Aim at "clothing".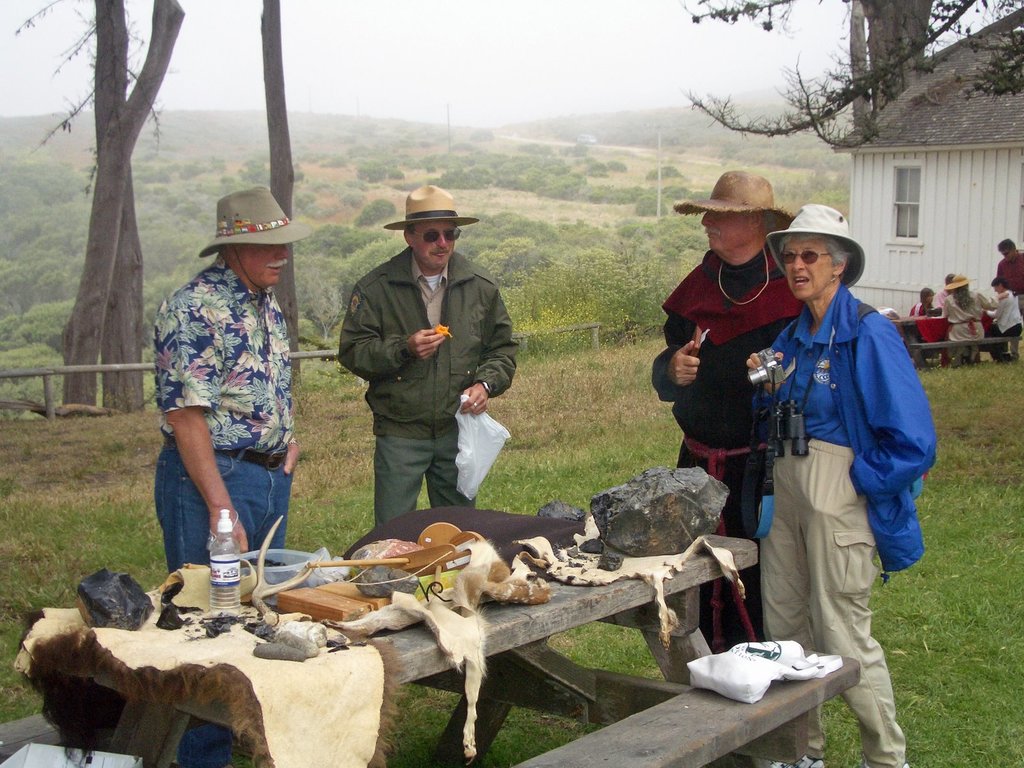
Aimed at box=[934, 285, 990, 336].
